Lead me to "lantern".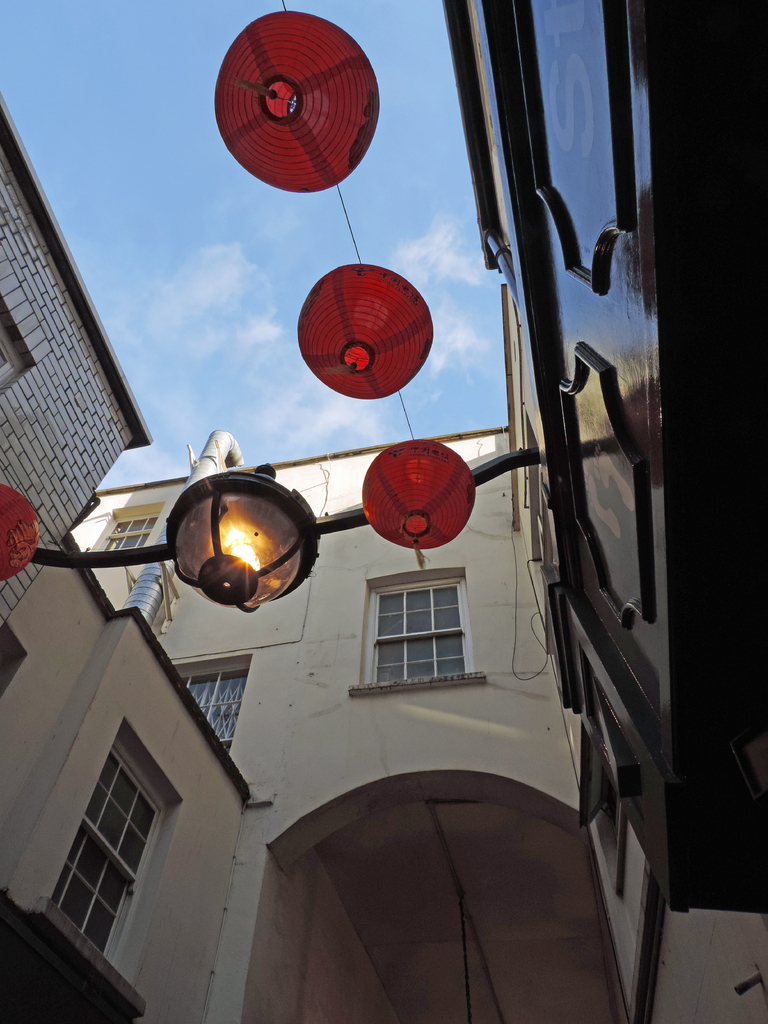
Lead to [left=215, top=10, right=378, bottom=194].
